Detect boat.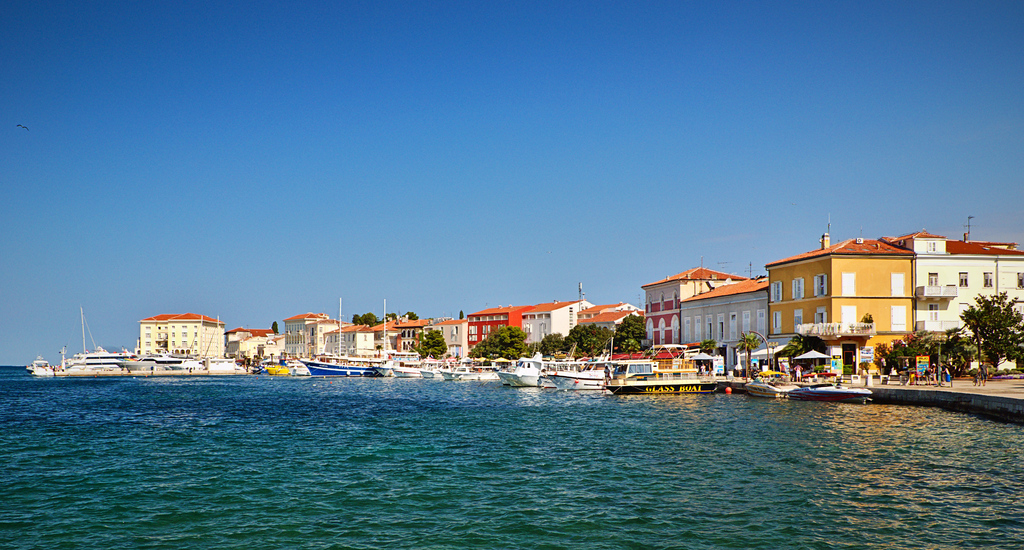
Detected at 266, 354, 316, 378.
